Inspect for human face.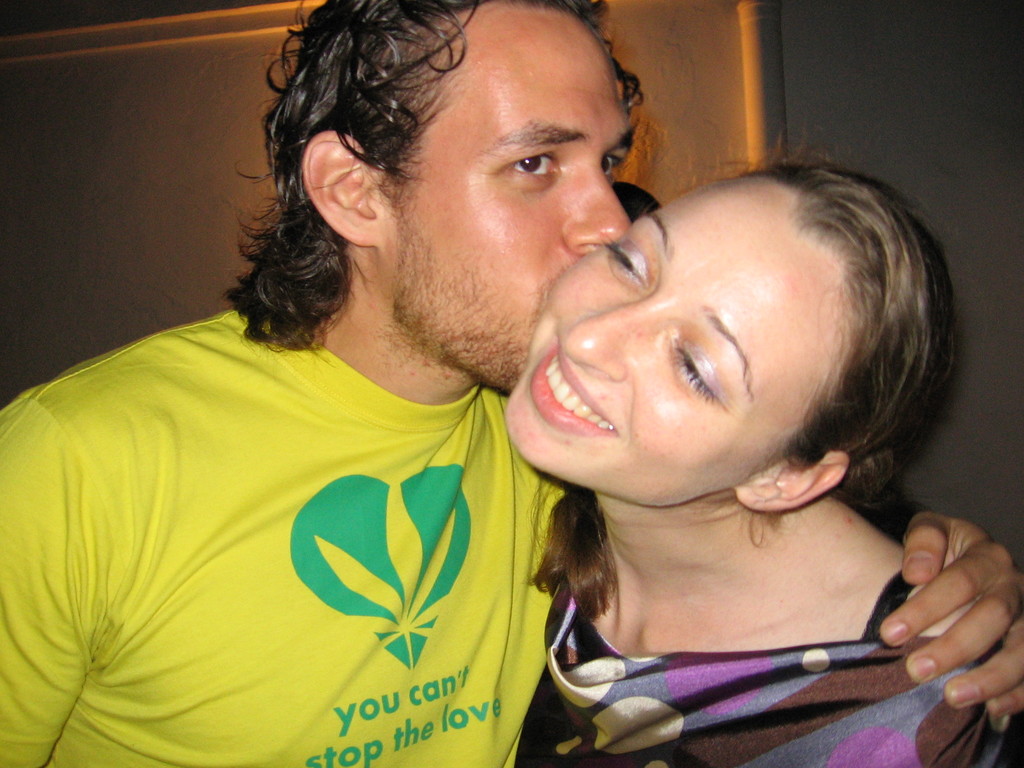
Inspection: [x1=382, y1=1, x2=637, y2=387].
